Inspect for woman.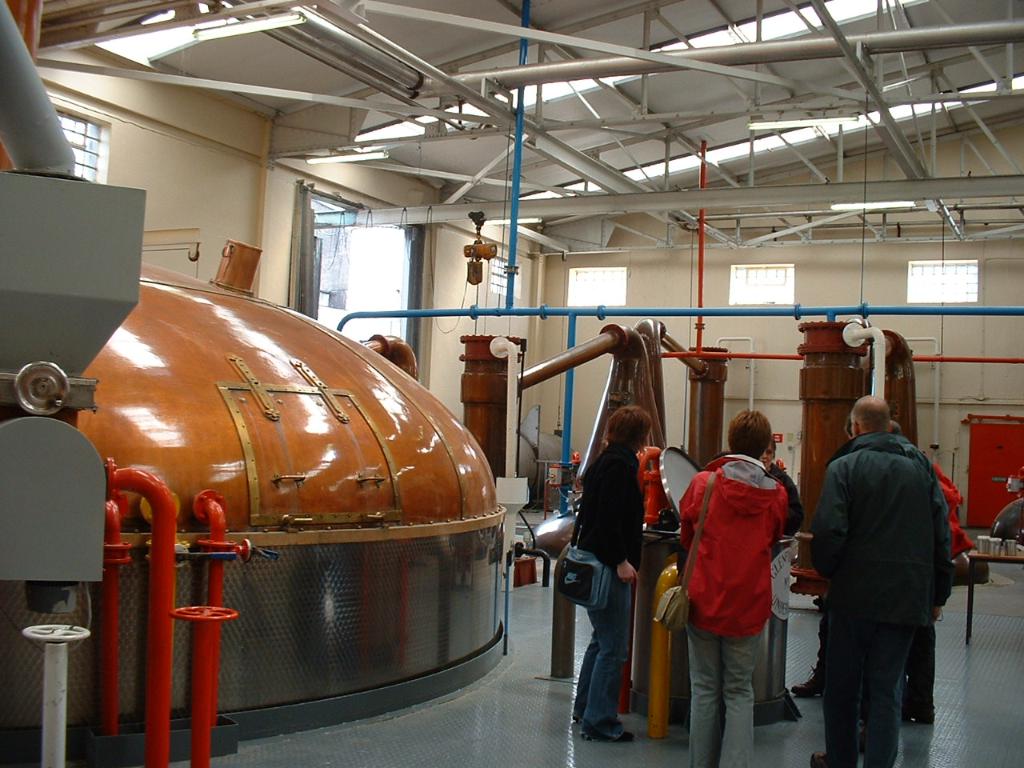
Inspection: [x1=765, y1=437, x2=806, y2=543].
